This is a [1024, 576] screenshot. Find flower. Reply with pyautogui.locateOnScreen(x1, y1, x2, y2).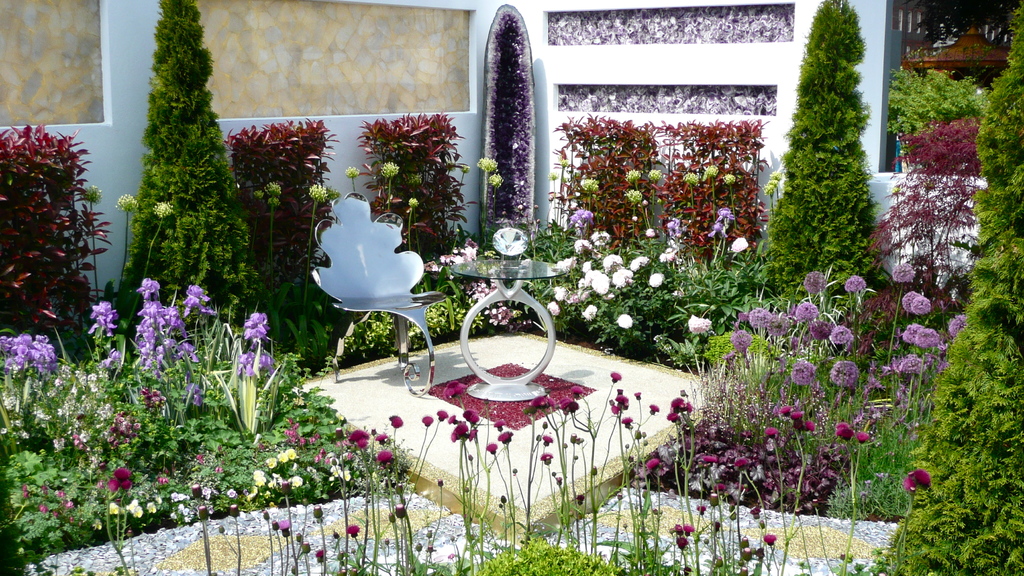
pyautogui.locateOnScreen(708, 167, 719, 175).
